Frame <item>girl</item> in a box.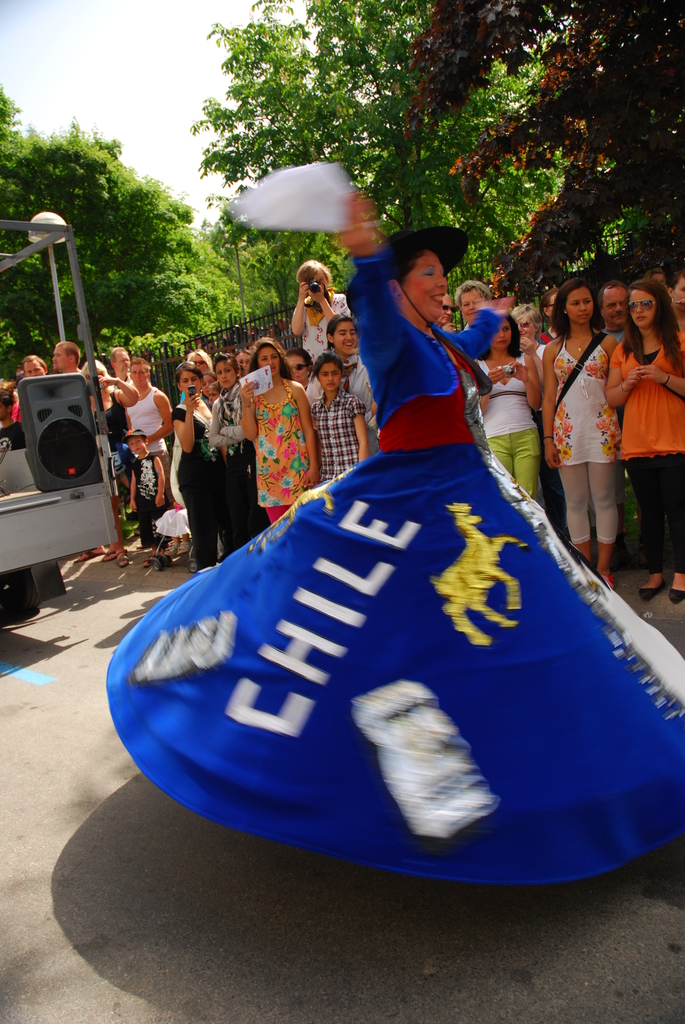
240, 337, 317, 525.
